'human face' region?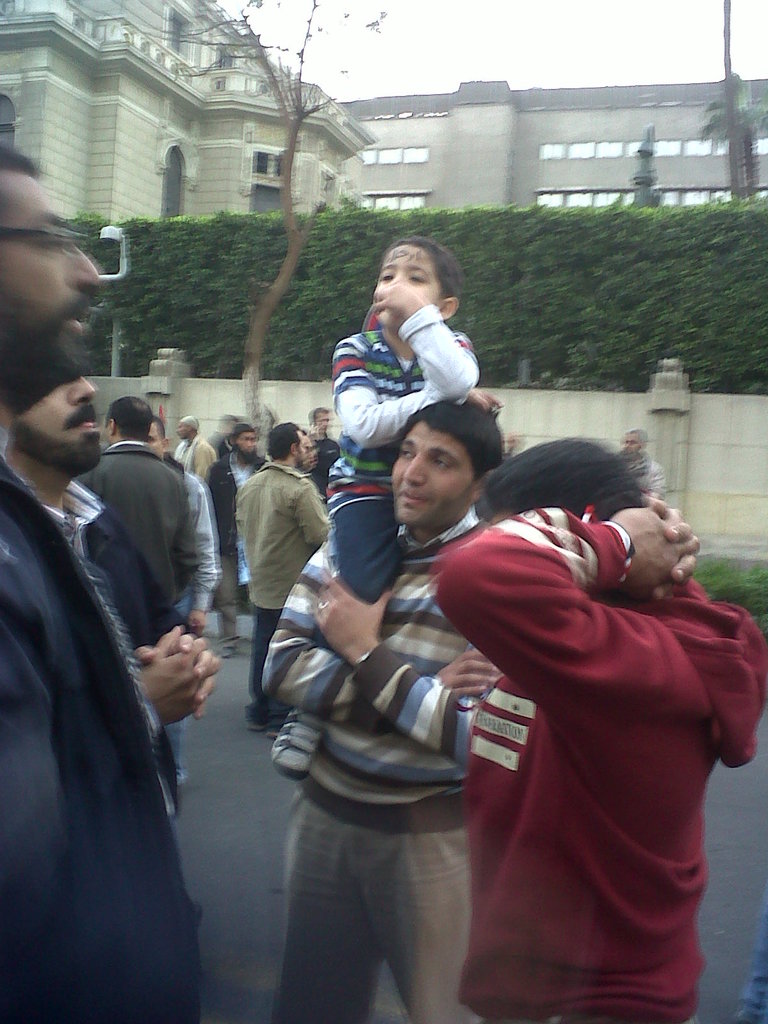
(7,375,102,478)
